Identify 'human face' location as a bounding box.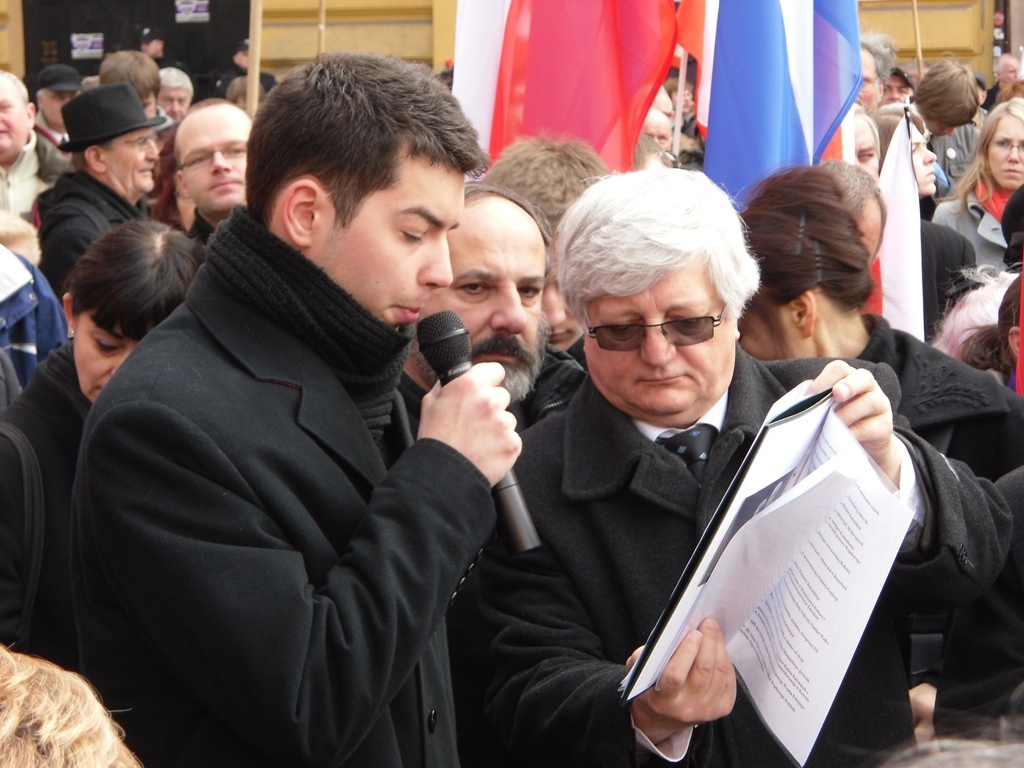
[x1=543, y1=244, x2=582, y2=353].
